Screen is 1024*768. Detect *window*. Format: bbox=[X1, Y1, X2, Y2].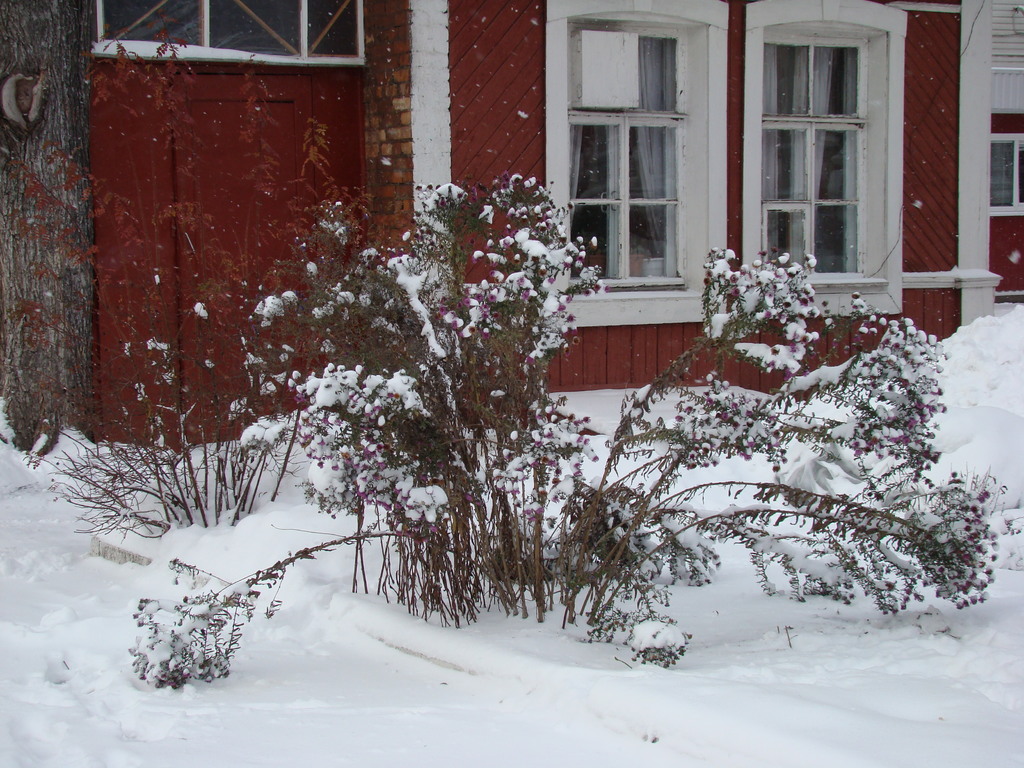
bbox=[90, 0, 370, 65].
